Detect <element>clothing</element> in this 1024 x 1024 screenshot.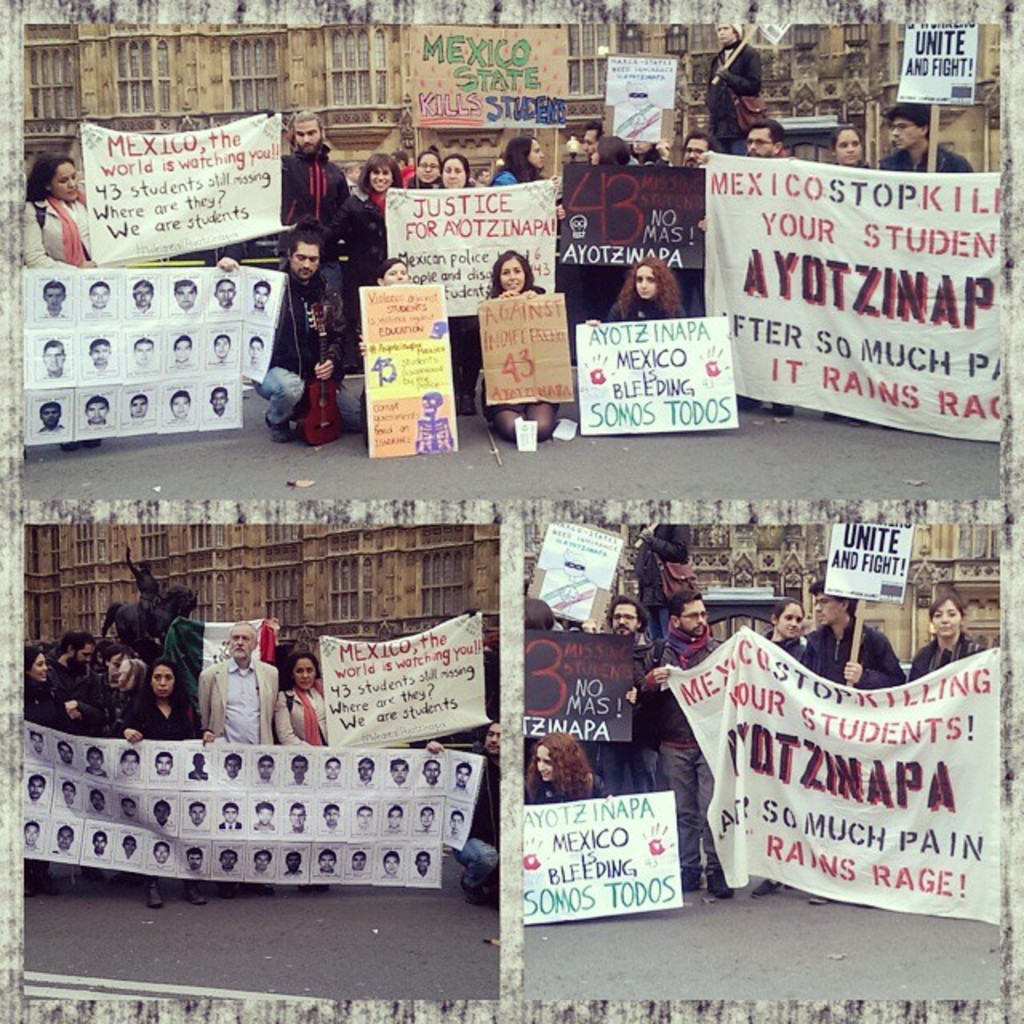
Detection: x1=758 y1=621 x2=806 y2=674.
